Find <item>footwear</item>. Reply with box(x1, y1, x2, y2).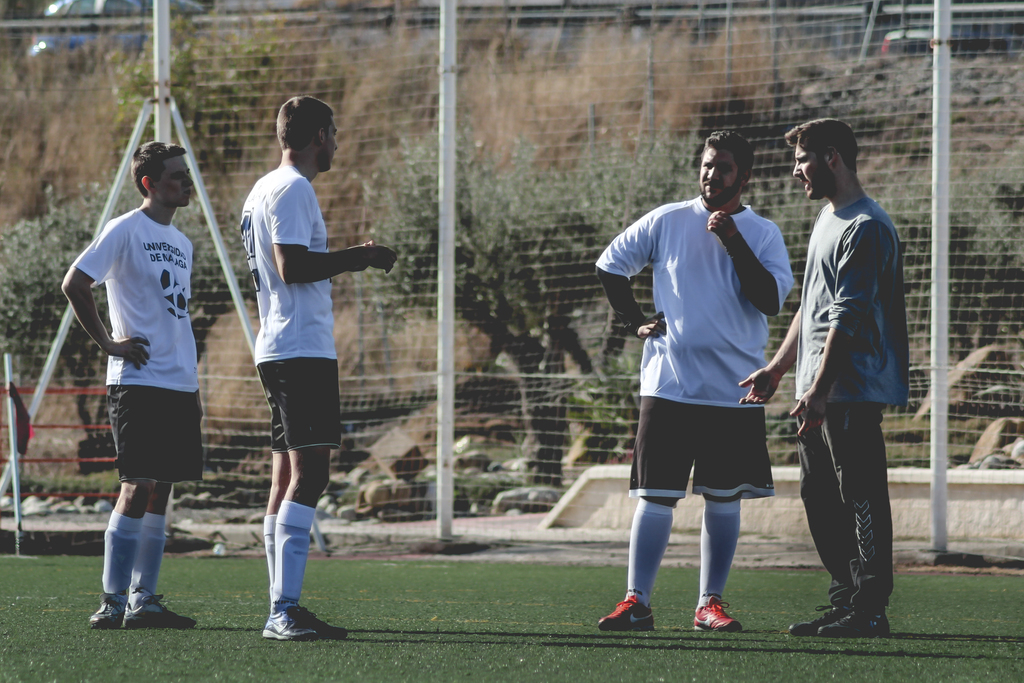
box(89, 598, 122, 627).
